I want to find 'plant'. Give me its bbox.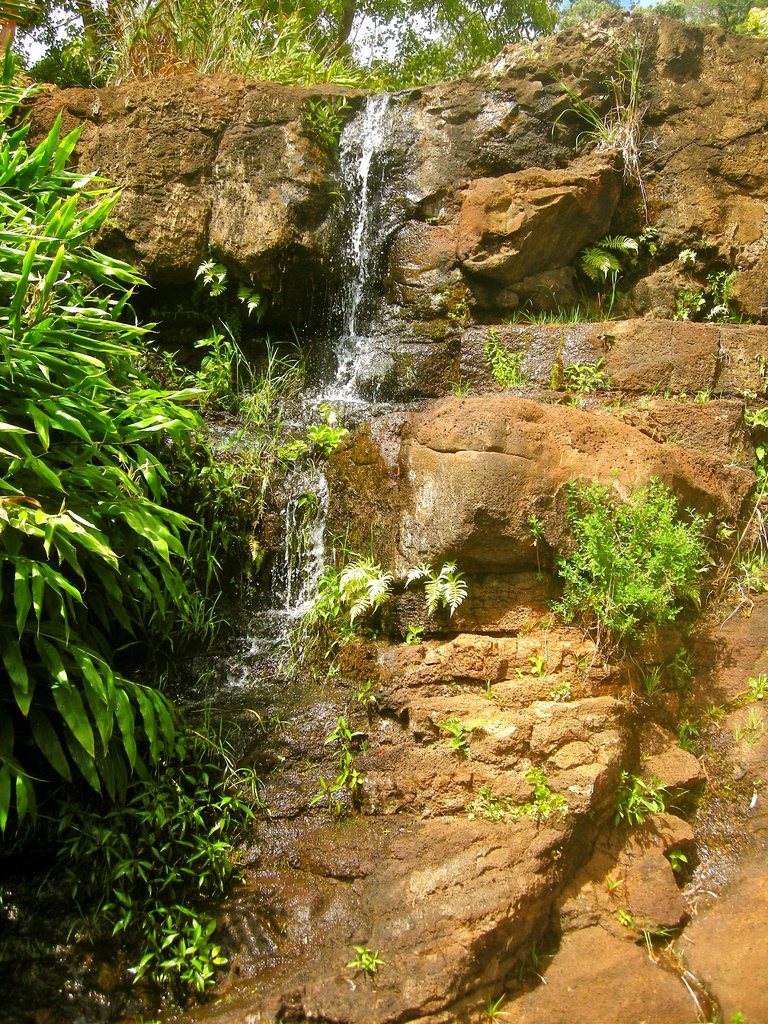
Rect(581, 245, 632, 287).
